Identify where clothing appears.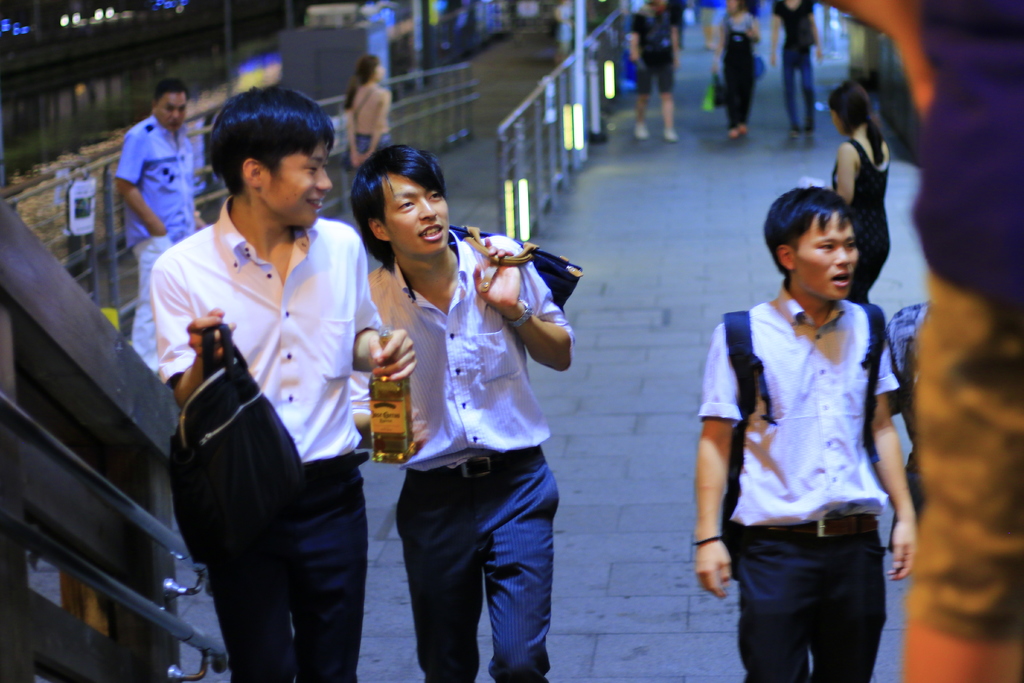
Appears at 342/233/567/682.
